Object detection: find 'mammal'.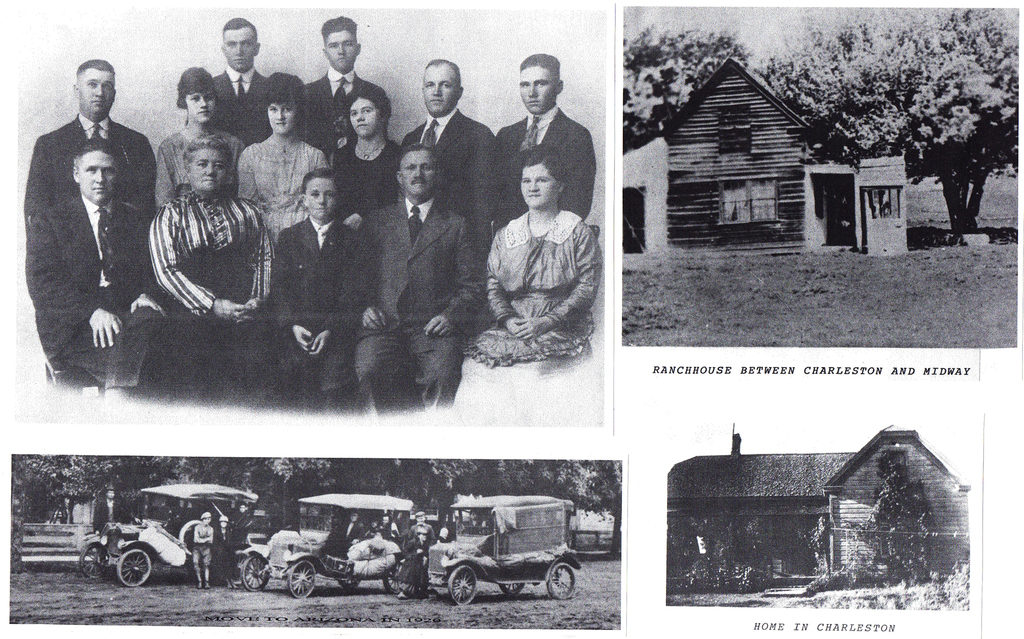
bbox=[223, 501, 255, 581].
